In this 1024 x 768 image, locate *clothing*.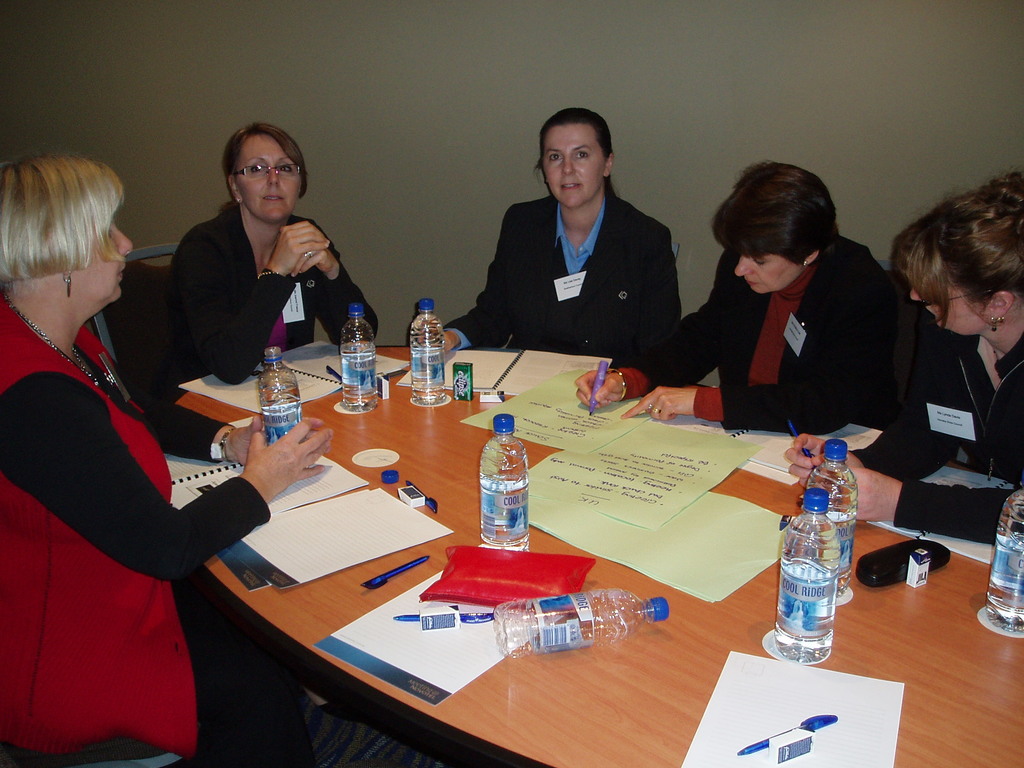
Bounding box: x1=467 y1=154 x2=687 y2=366.
